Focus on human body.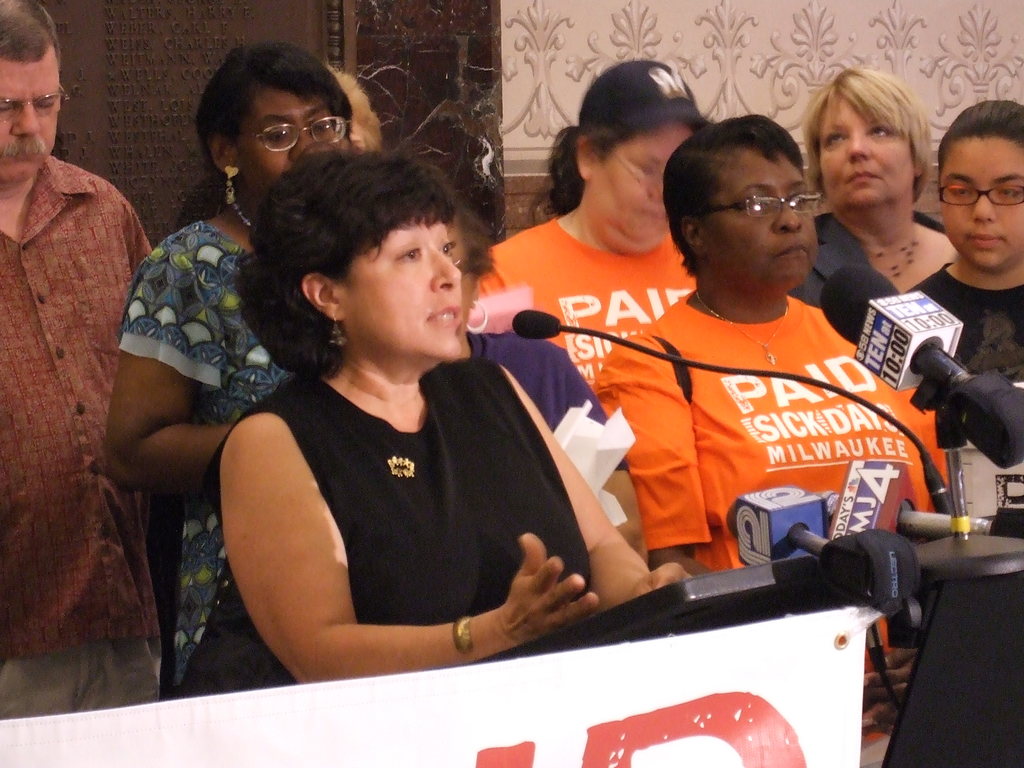
Focused at <region>0, 0, 142, 720</region>.
